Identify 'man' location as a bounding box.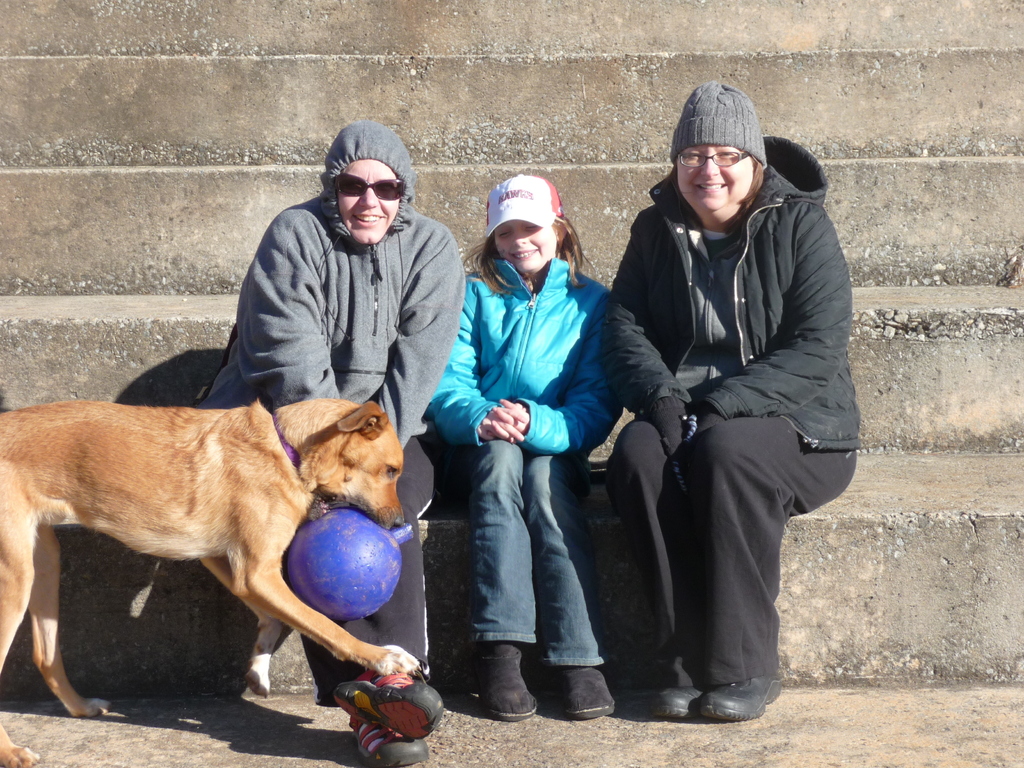
{"x1": 202, "y1": 113, "x2": 461, "y2": 756}.
